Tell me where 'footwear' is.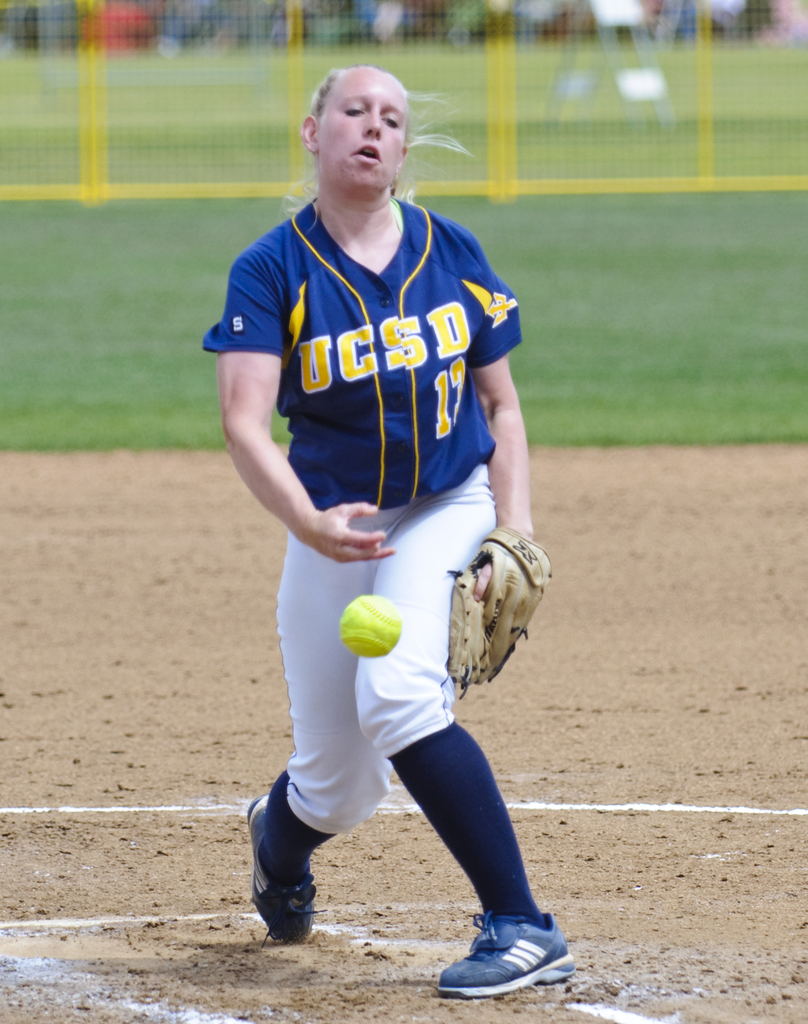
'footwear' is at <region>239, 792, 320, 946</region>.
